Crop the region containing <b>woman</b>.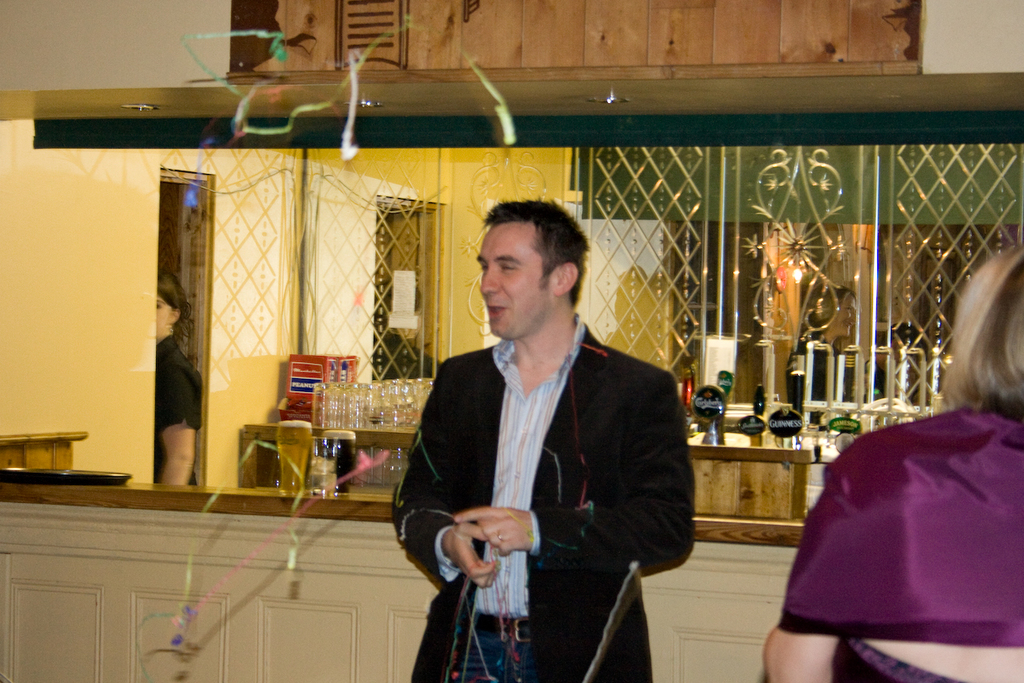
Crop region: crop(763, 303, 1015, 673).
